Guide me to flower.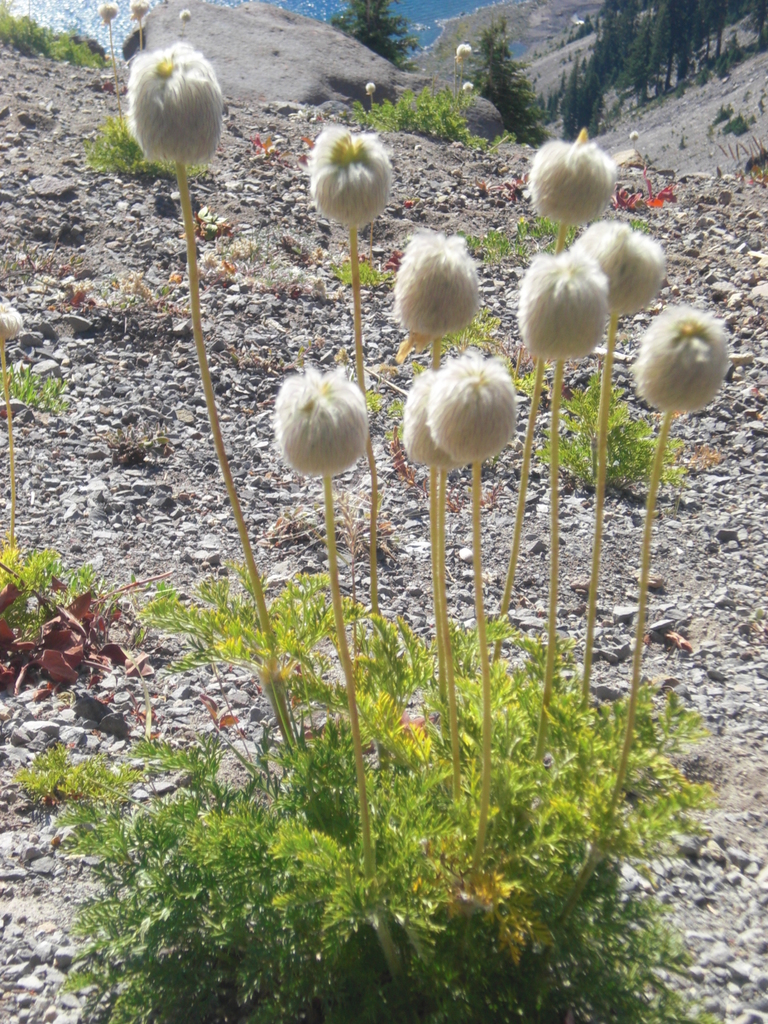
Guidance: {"x1": 577, "y1": 214, "x2": 670, "y2": 321}.
